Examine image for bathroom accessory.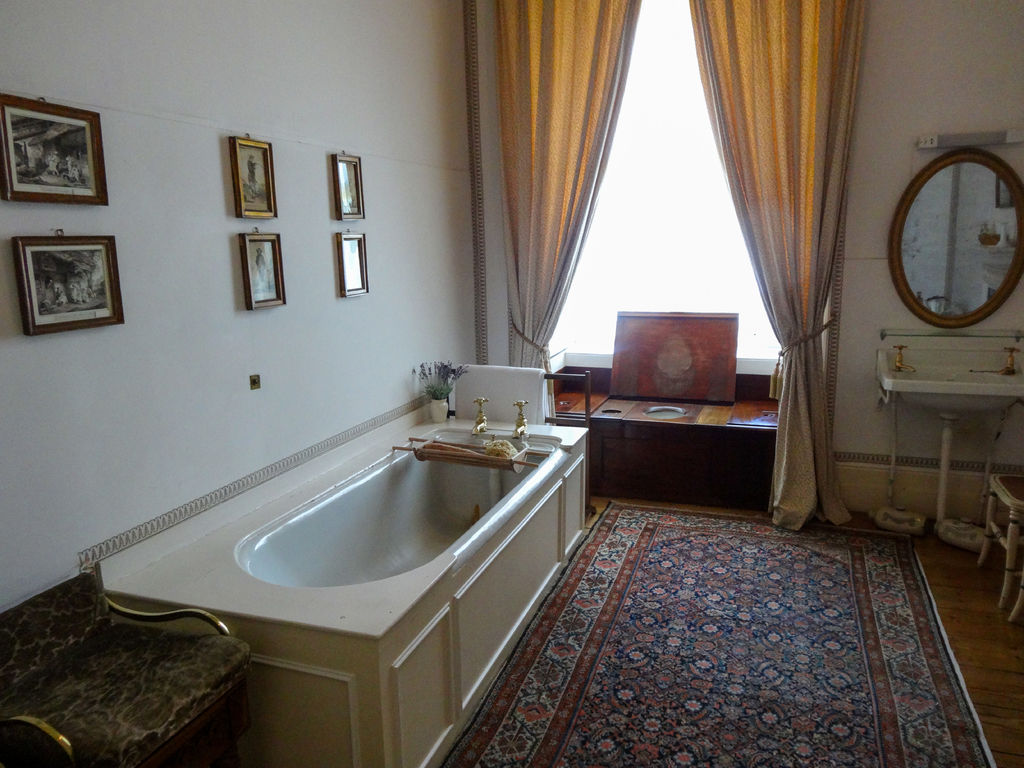
Examination result: select_region(882, 143, 1021, 331).
